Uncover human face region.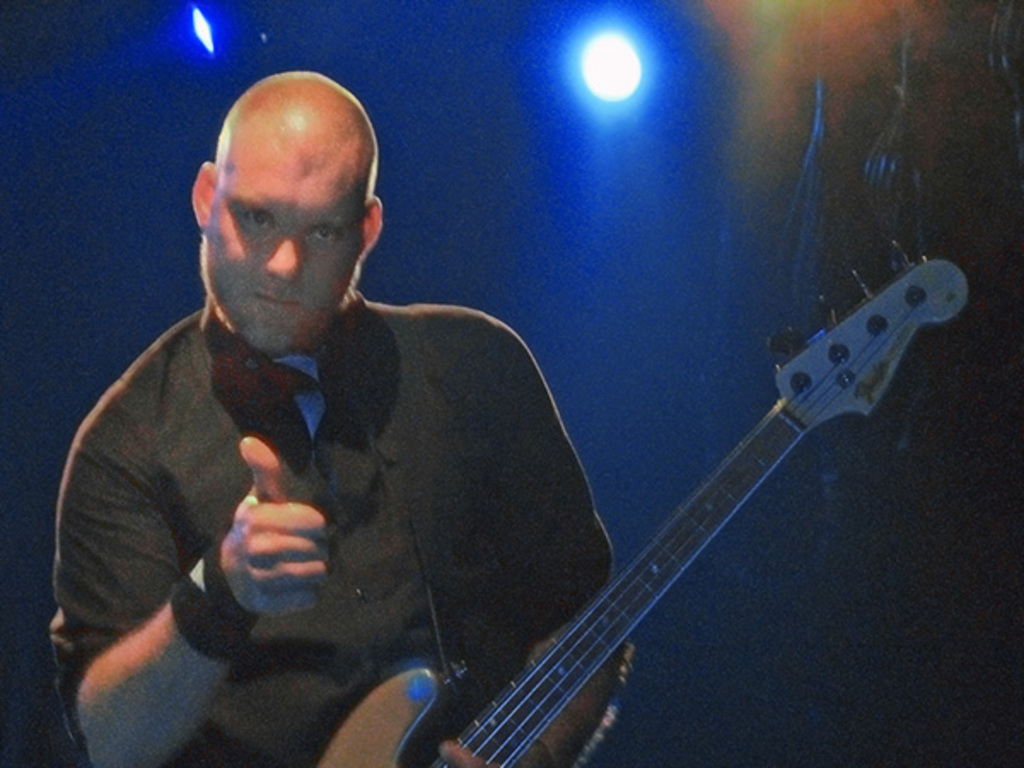
Uncovered: <box>191,131,372,352</box>.
